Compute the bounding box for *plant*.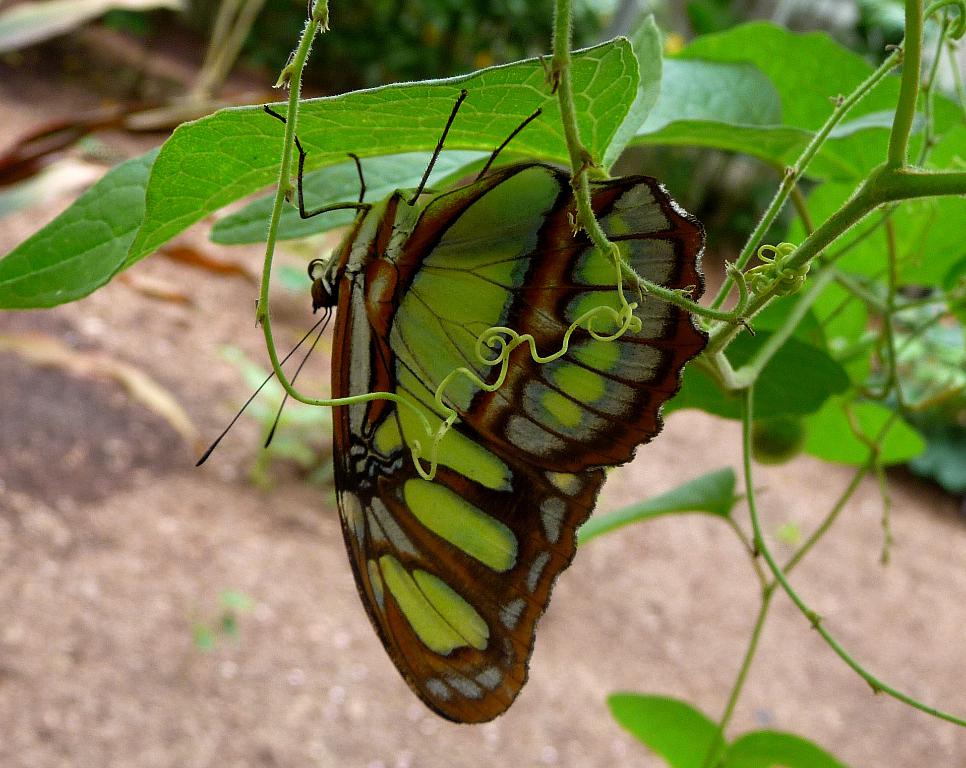
(250,251,323,327).
